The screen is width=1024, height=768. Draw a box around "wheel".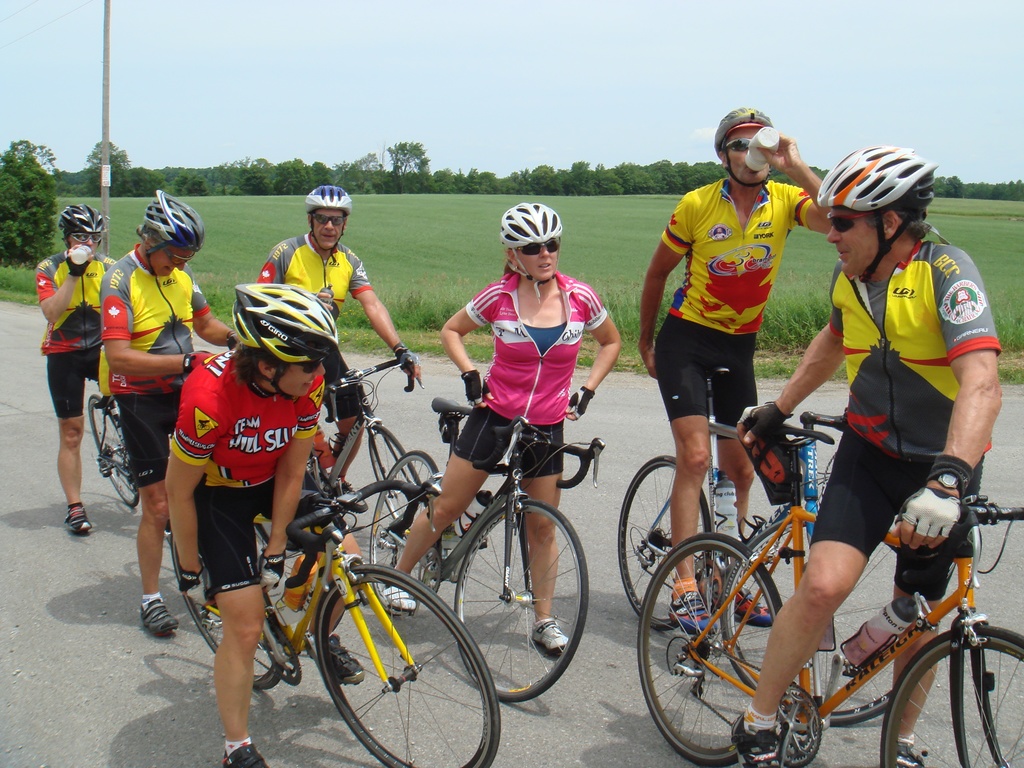
<box>317,561,501,767</box>.
